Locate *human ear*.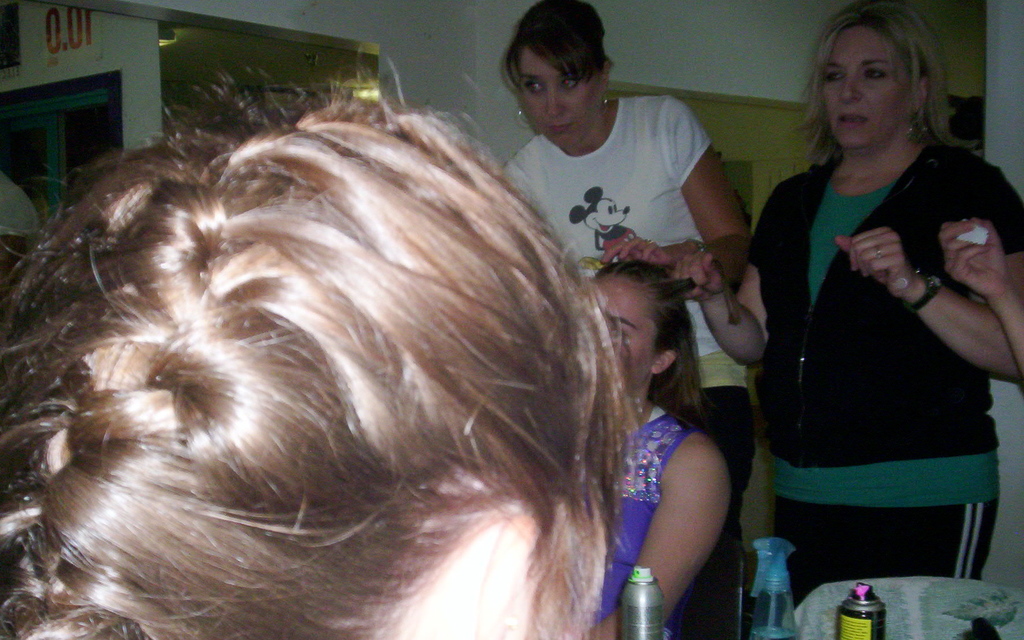
Bounding box: (x1=399, y1=514, x2=538, y2=639).
